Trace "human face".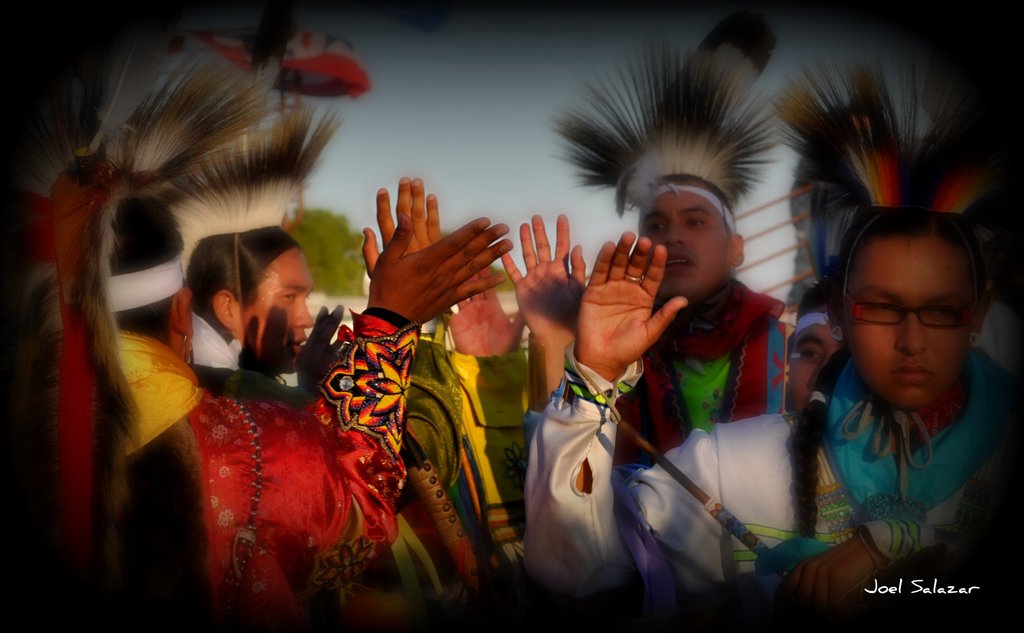
Traced to x1=640, y1=179, x2=736, y2=300.
